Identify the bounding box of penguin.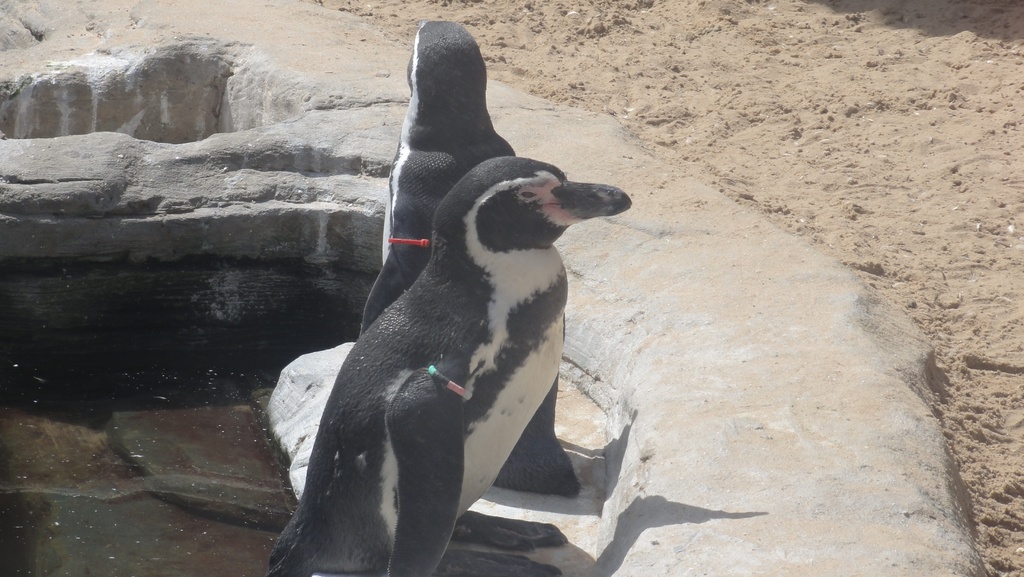
x1=358, y1=15, x2=586, y2=501.
